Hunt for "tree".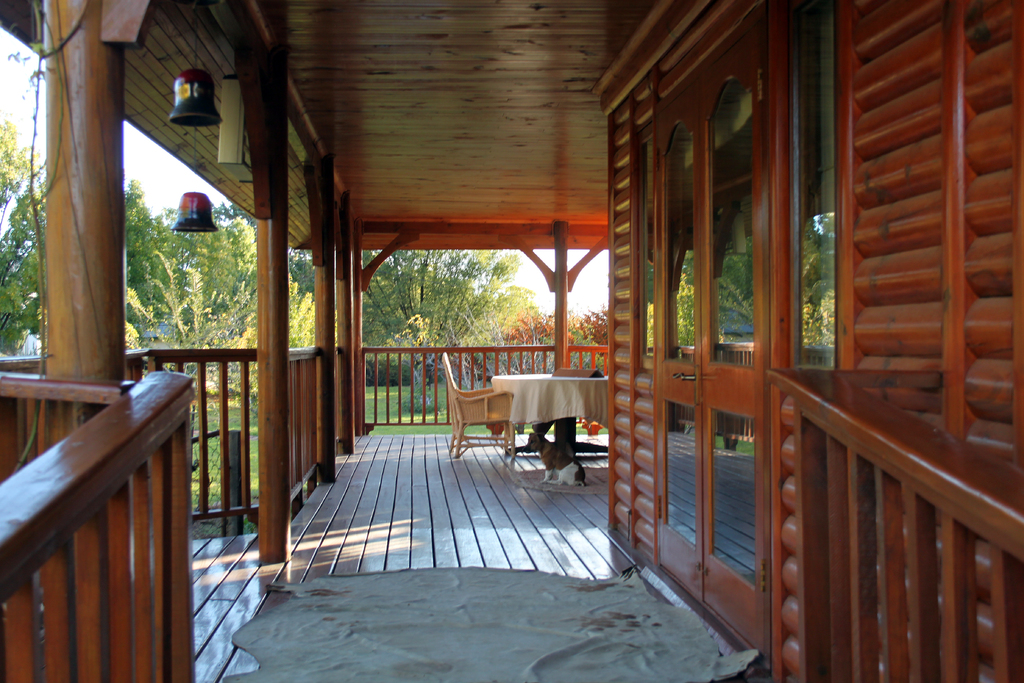
Hunted down at box(356, 253, 537, 391).
